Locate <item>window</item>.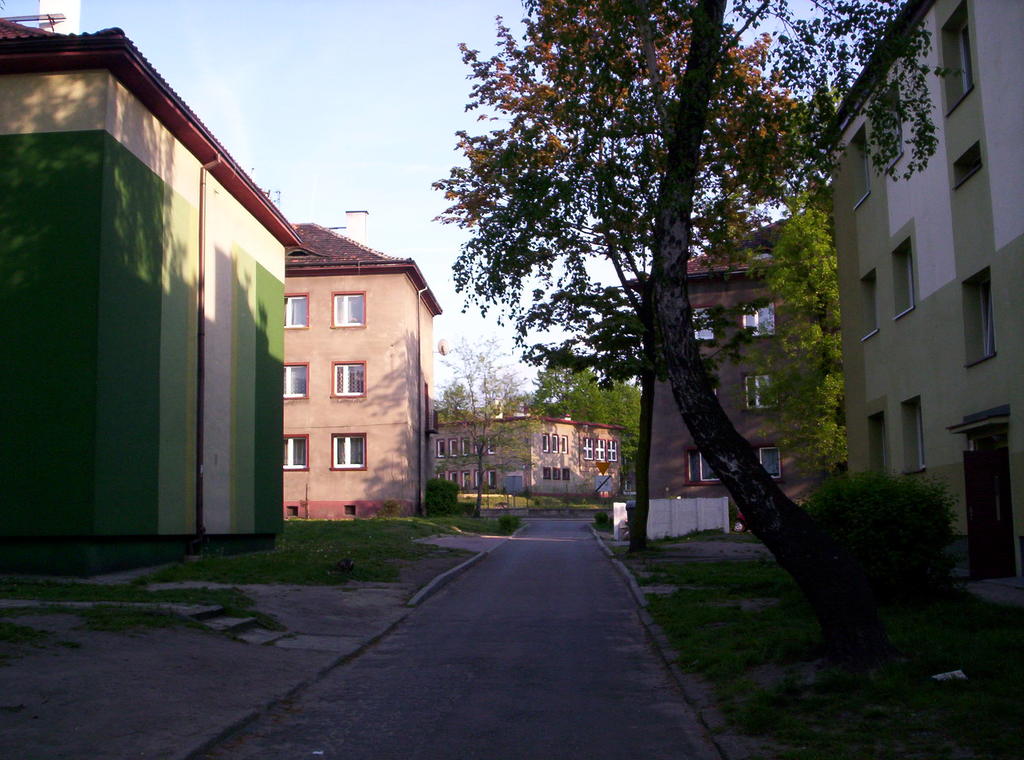
Bounding box: <region>552, 465, 561, 480</region>.
